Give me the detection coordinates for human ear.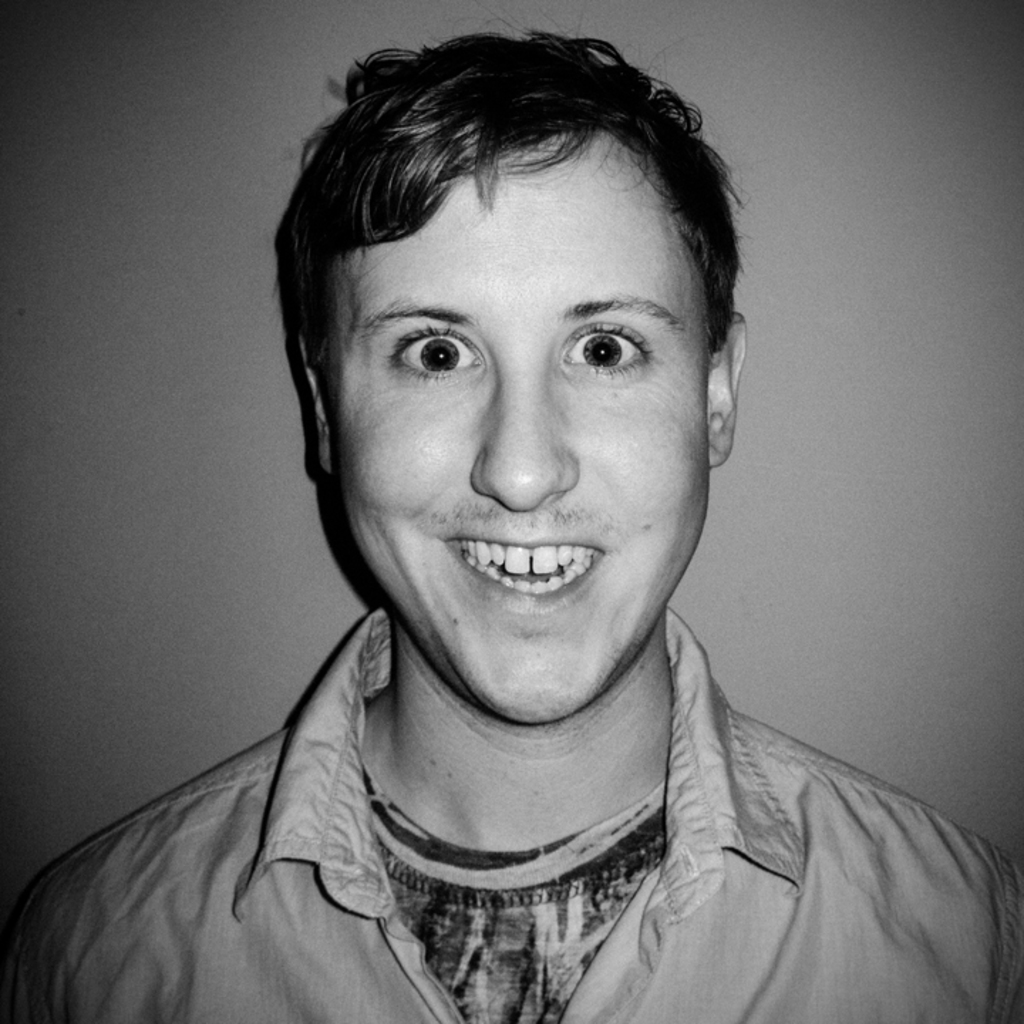
detection(710, 304, 748, 465).
